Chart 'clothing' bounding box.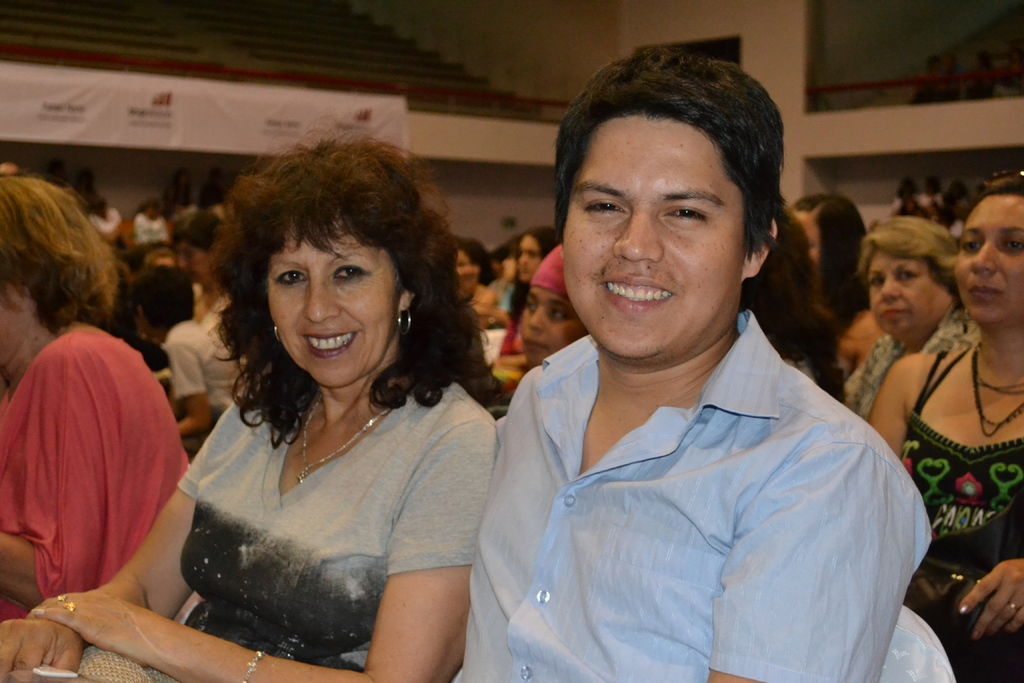
Charted: {"left": 496, "top": 273, "right": 517, "bottom": 317}.
